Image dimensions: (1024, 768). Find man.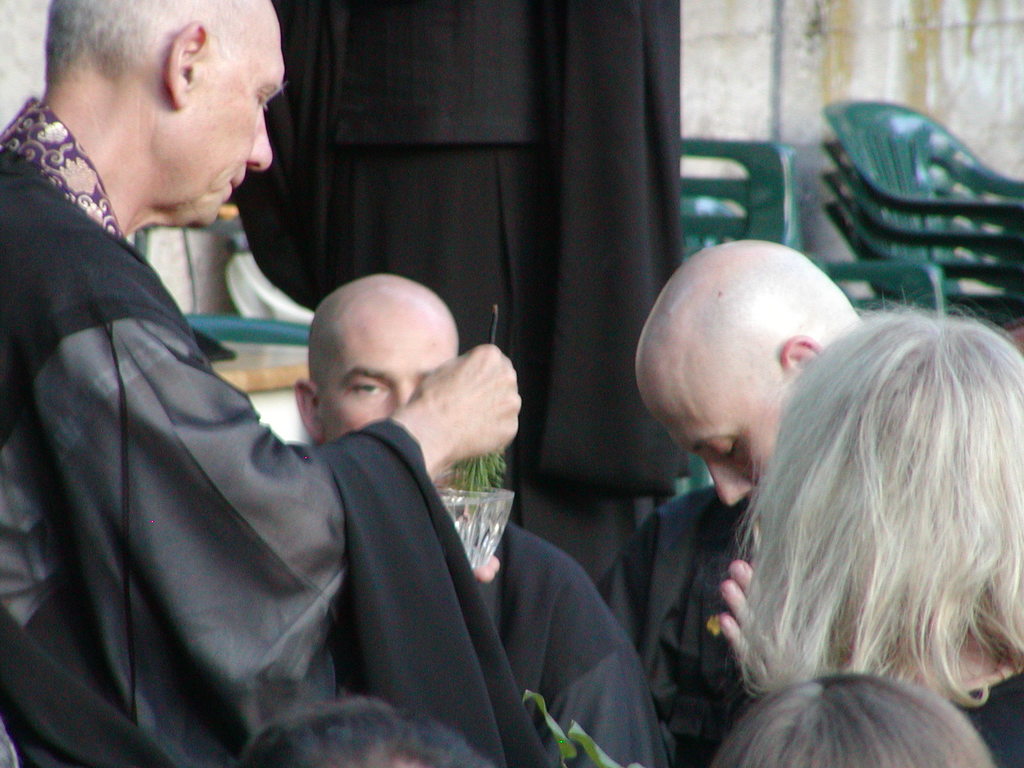
(x1=236, y1=691, x2=500, y2=767).
